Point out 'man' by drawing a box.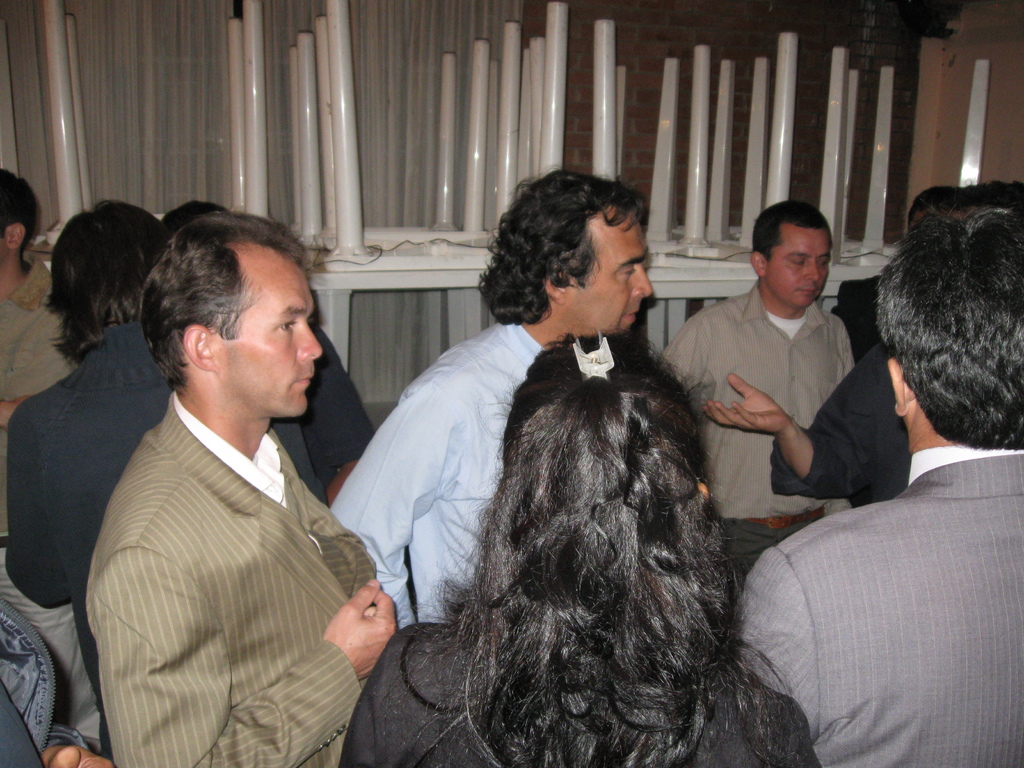
<bbox>727, 208, 1023, 767</bbox>.
